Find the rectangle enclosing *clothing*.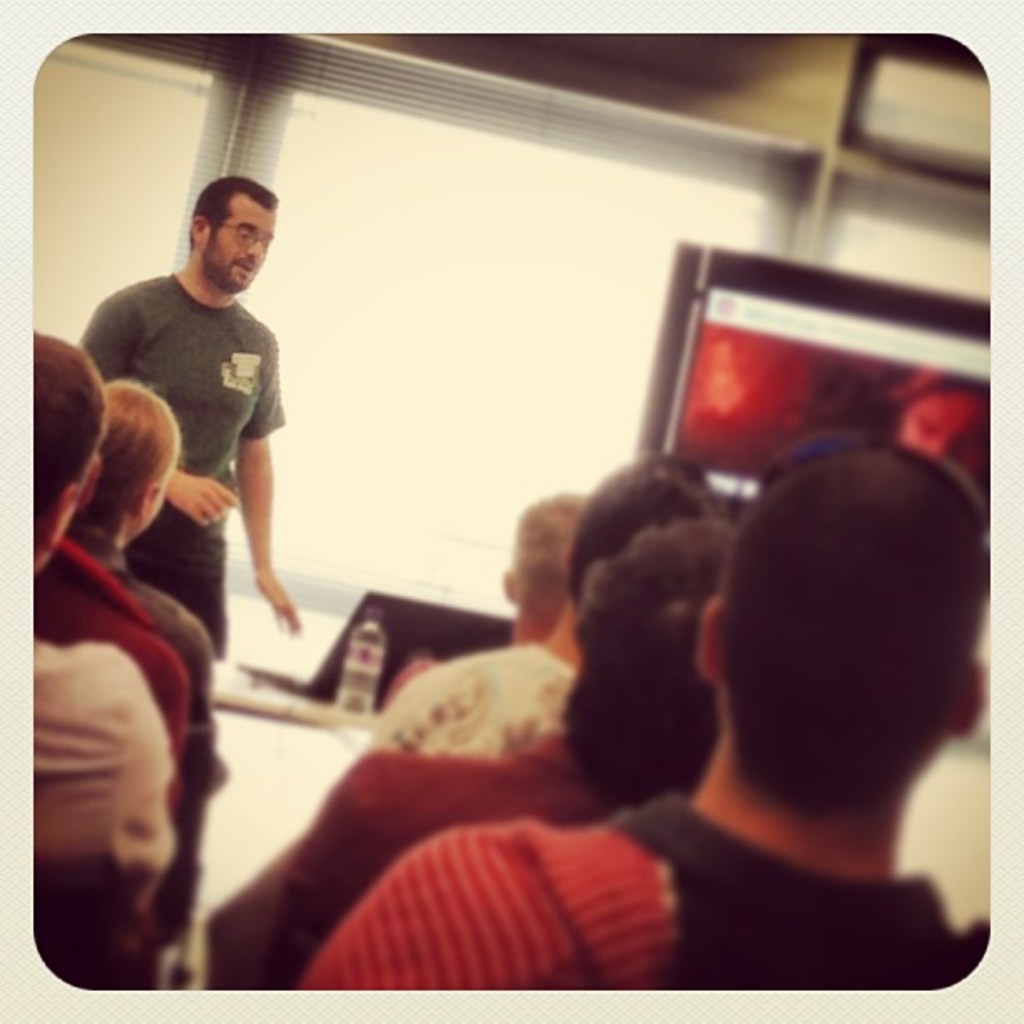
crop(35, 641, 177, 927).
